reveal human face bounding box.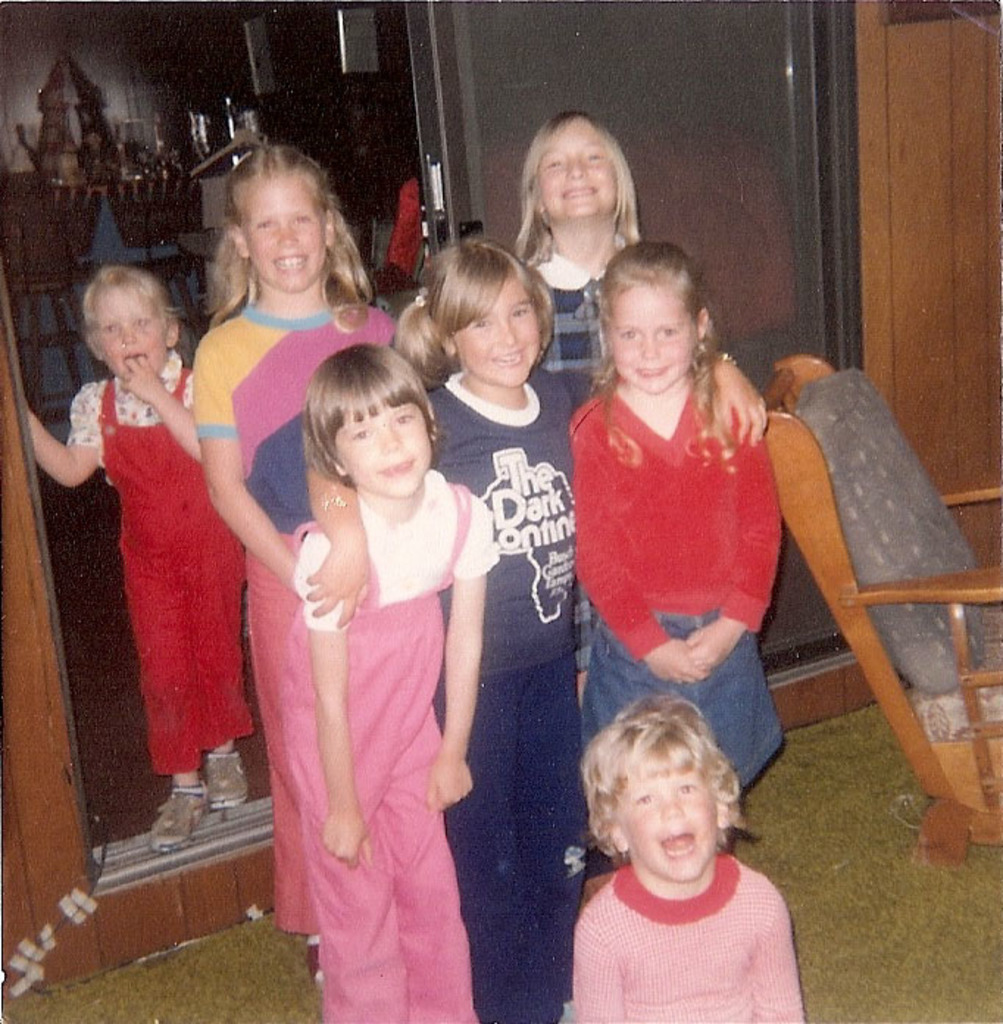
Revealed: [343, 402, 432, 497].
